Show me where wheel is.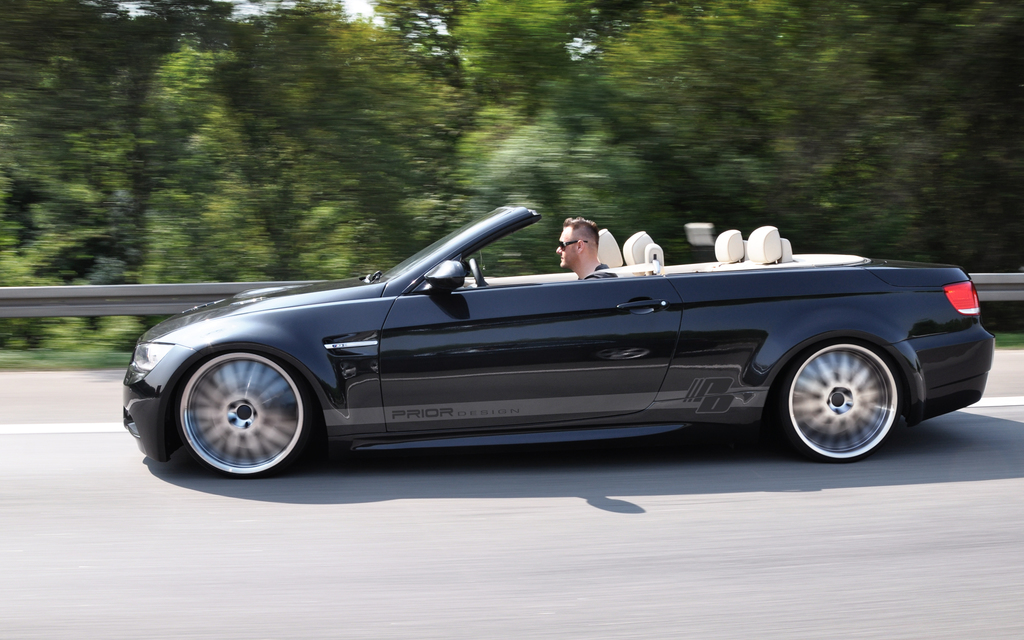
wheel is at [left=177, top=348, right=310, bottom=479].
